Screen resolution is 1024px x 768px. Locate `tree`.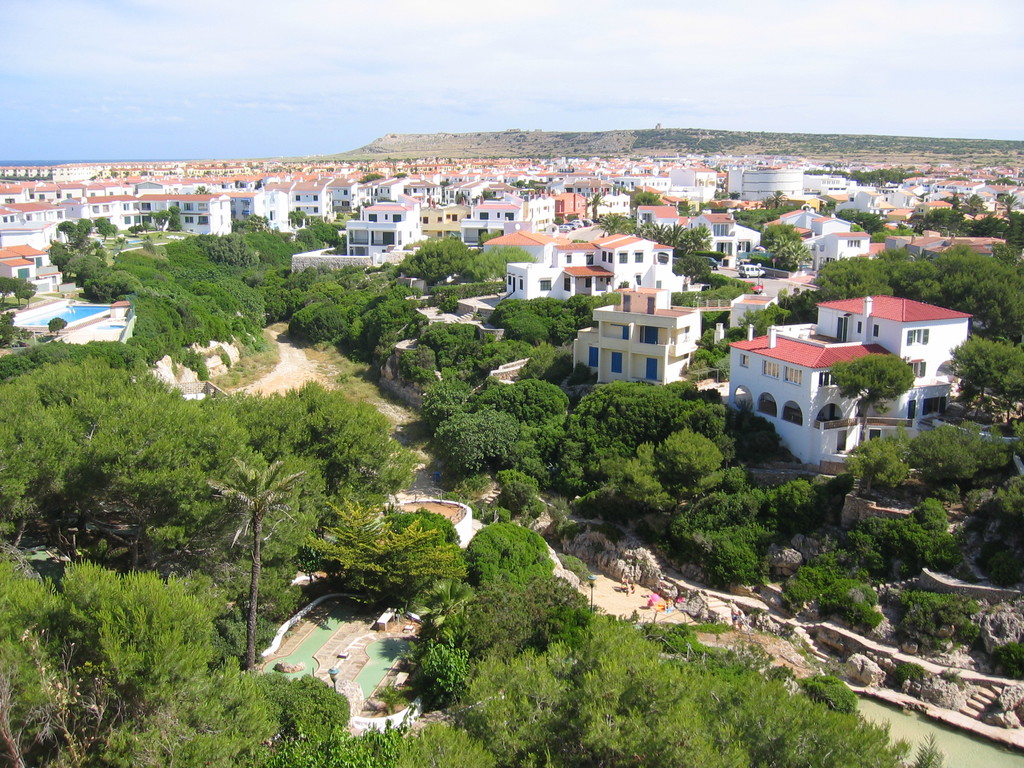
[x1=223, y1=376, x2=426, y2=555].
